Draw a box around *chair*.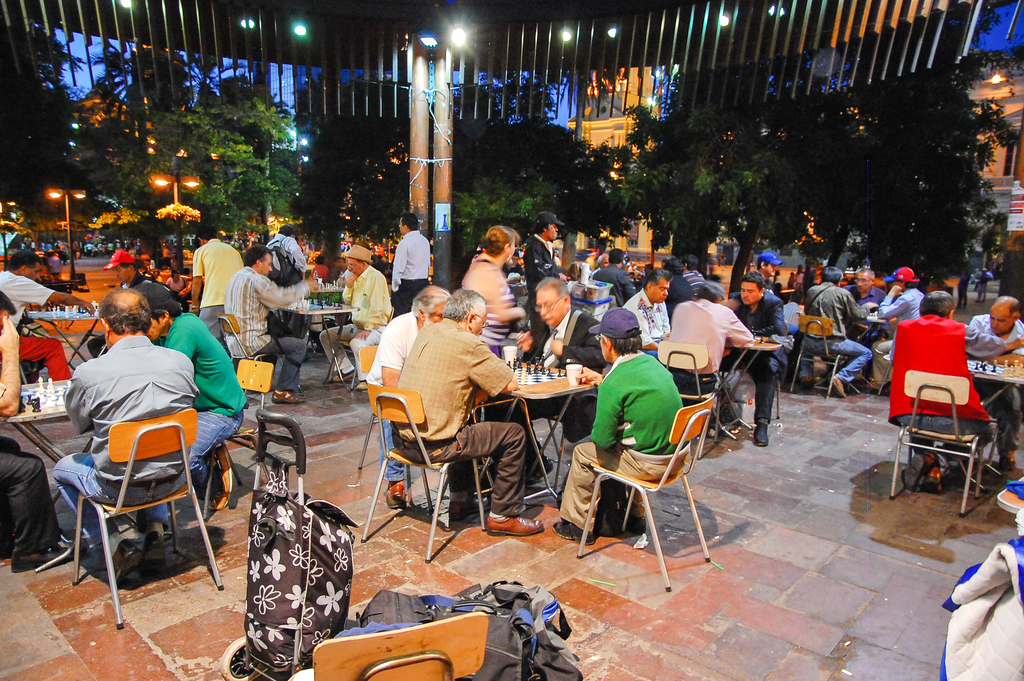
bbox=[733, 363, 783, 423].
